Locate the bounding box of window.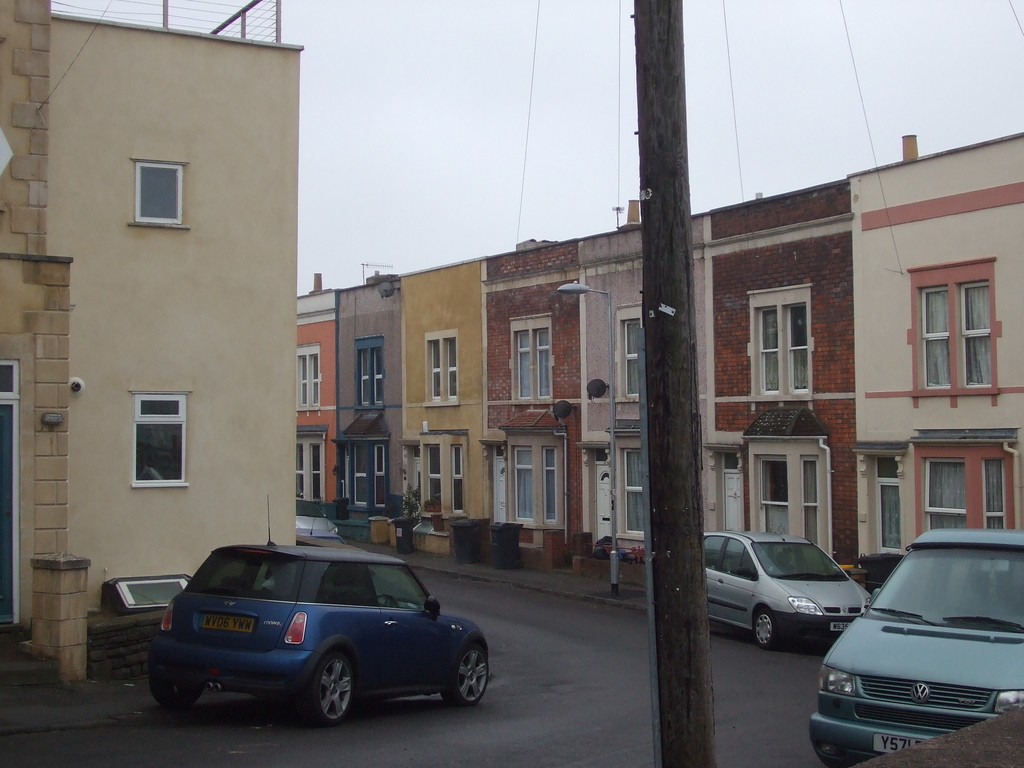
Bounding box: 417:445:439:504.
